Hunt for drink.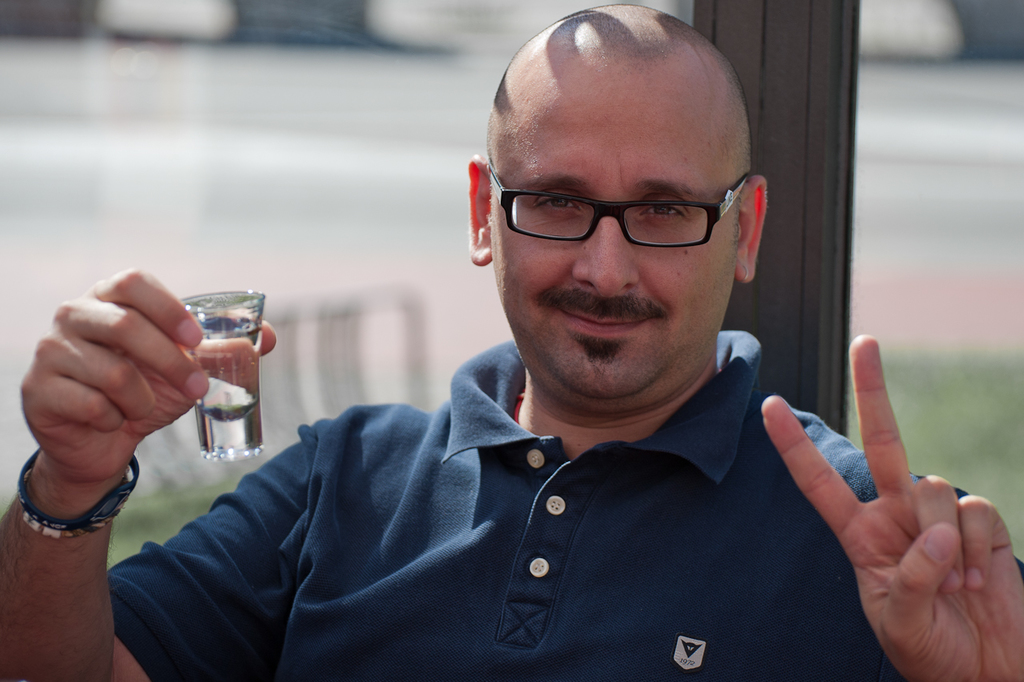
Hunted down at <box>158,292,272,463</box>.
